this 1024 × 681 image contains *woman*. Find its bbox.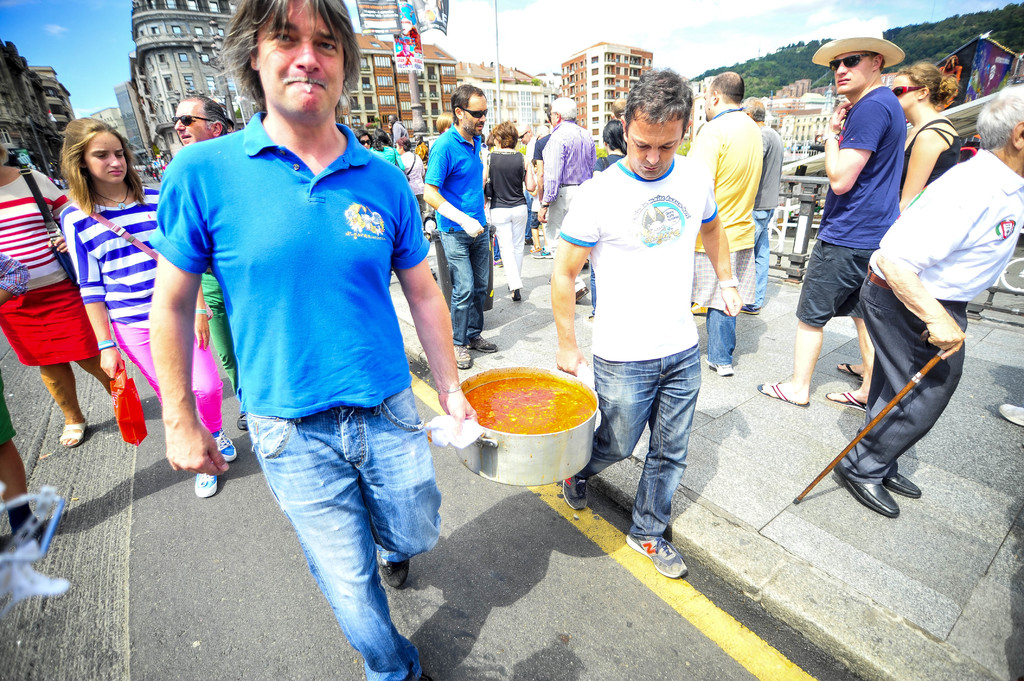
select_region(64, 122, 237, 493).
